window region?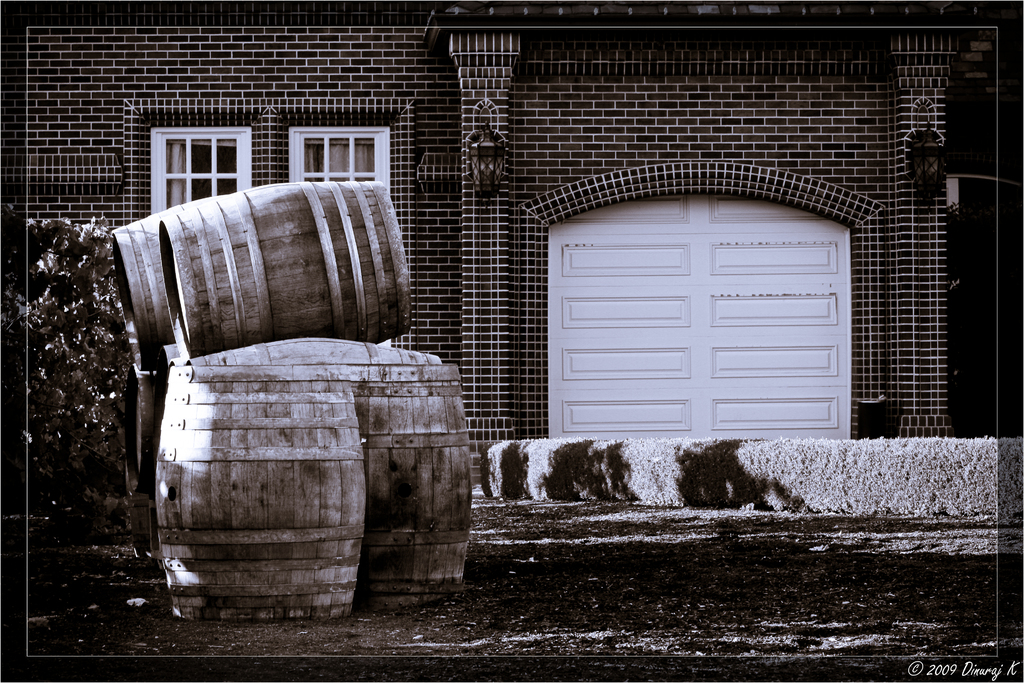
149,127,245,214
